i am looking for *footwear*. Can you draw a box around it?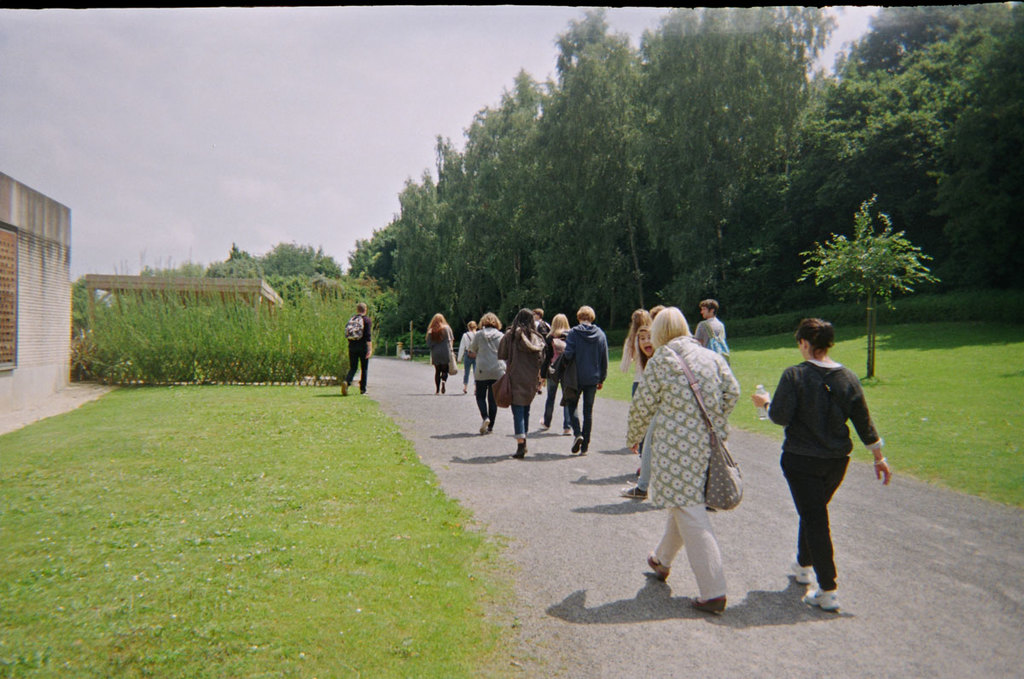
Sure, the bounding box is <bbox>509, 439, 529, 458</bbox>.
